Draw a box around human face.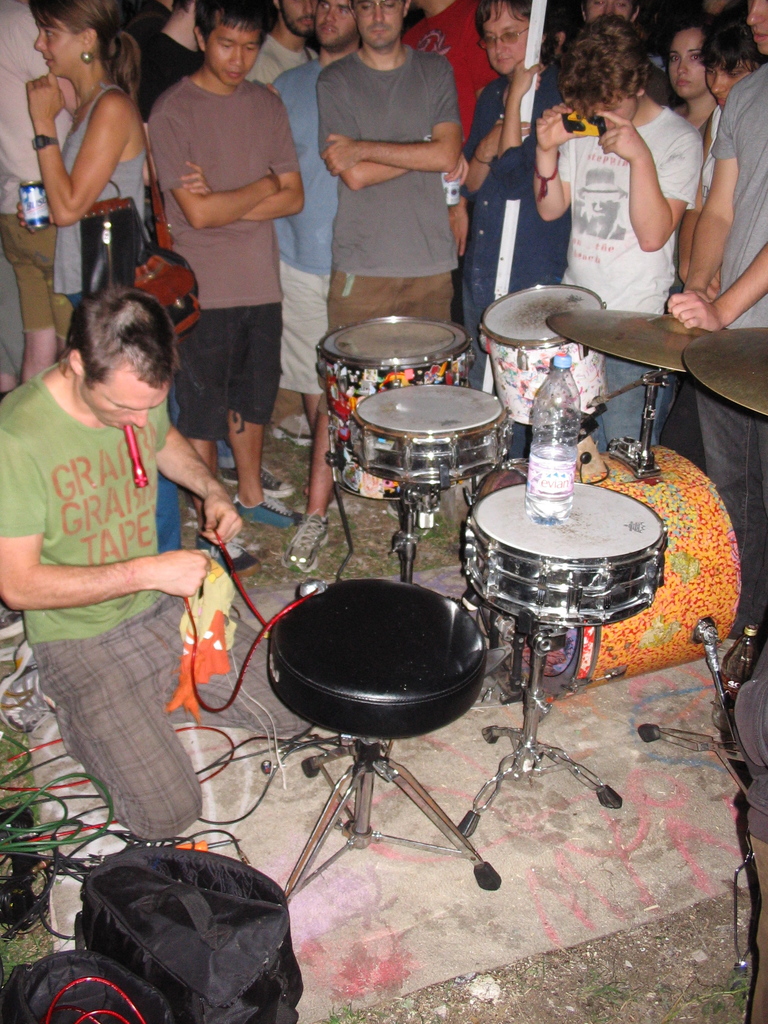
bbox=(667, 28, 705, 99).
